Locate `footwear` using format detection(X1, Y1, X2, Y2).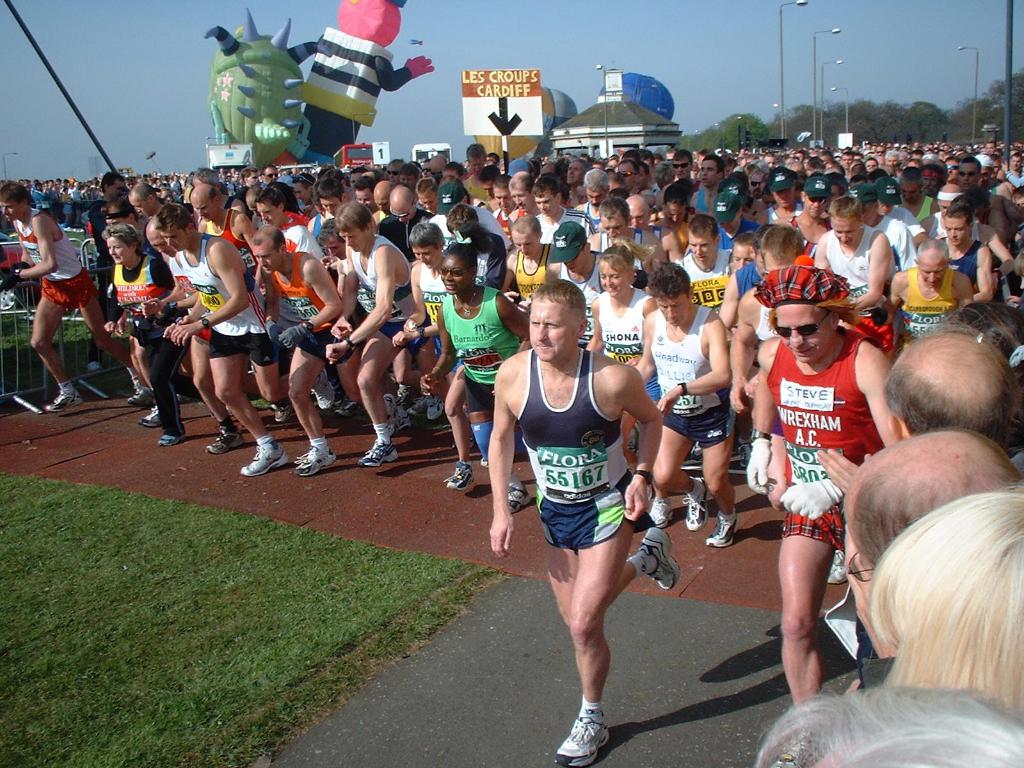
detection(683, 479, 705, 529).
